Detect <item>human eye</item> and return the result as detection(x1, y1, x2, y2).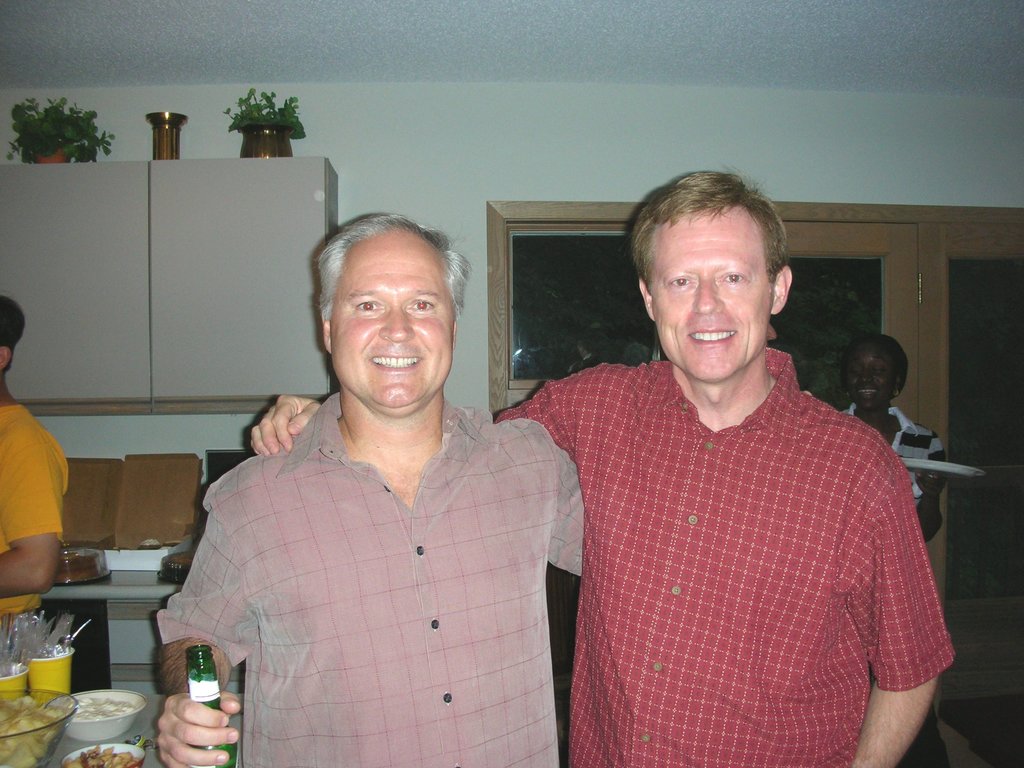
detection(401, 296, 440, 316).
